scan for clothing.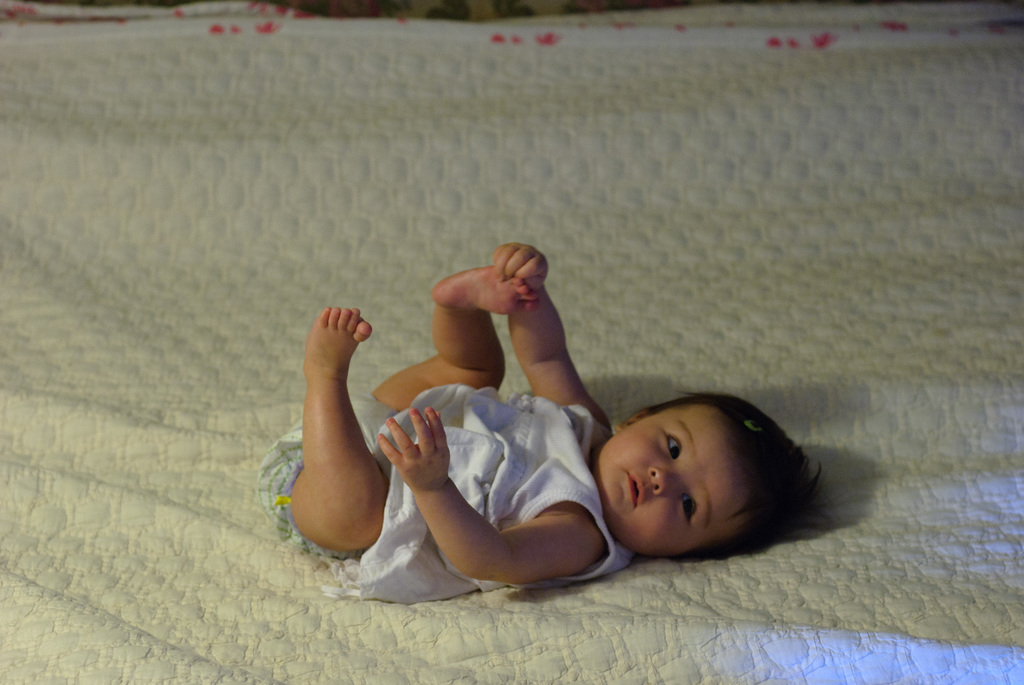
Scan result: <region>330, 313, 620, 591</region>.
